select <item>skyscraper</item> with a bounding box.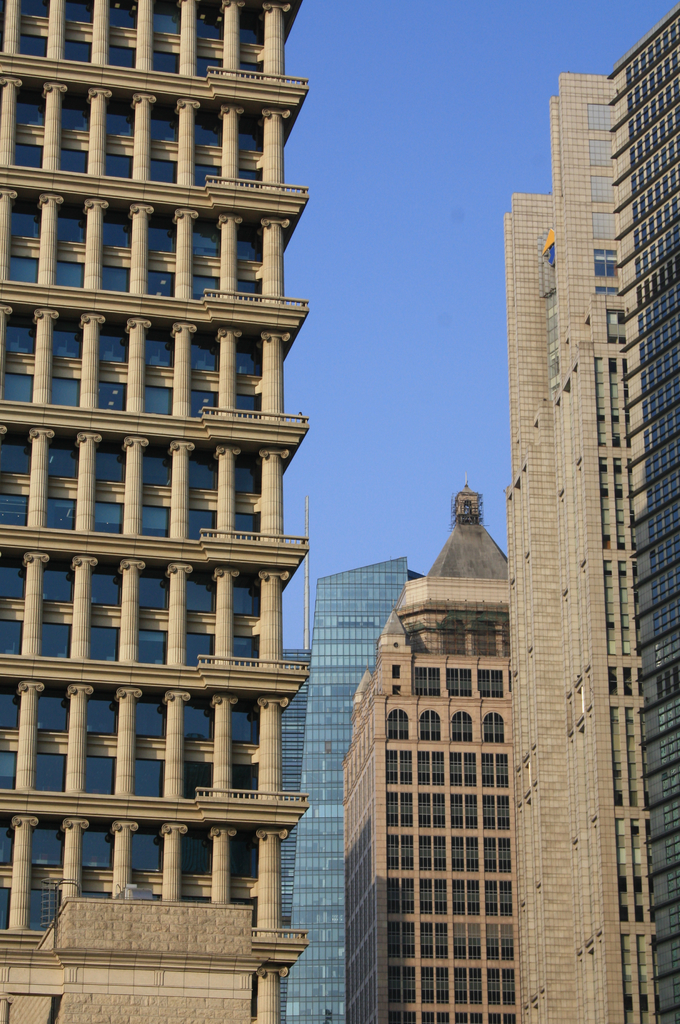
[493, 0, 679, 1023].
